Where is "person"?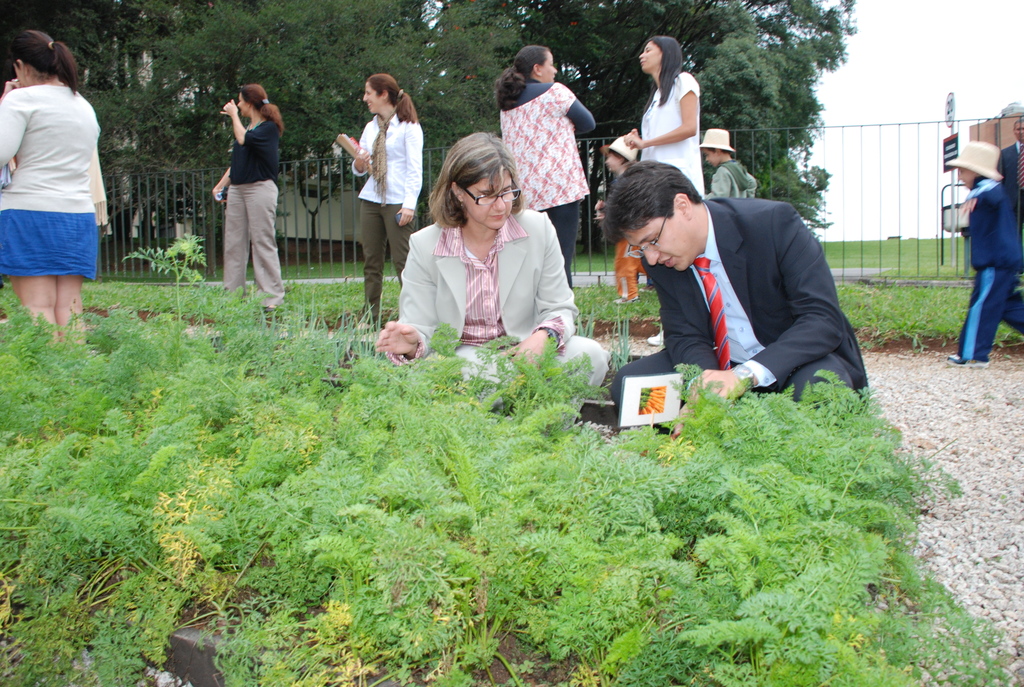
{"left": 950, "top": 139, "right": 1023, "bottom": 367}.
